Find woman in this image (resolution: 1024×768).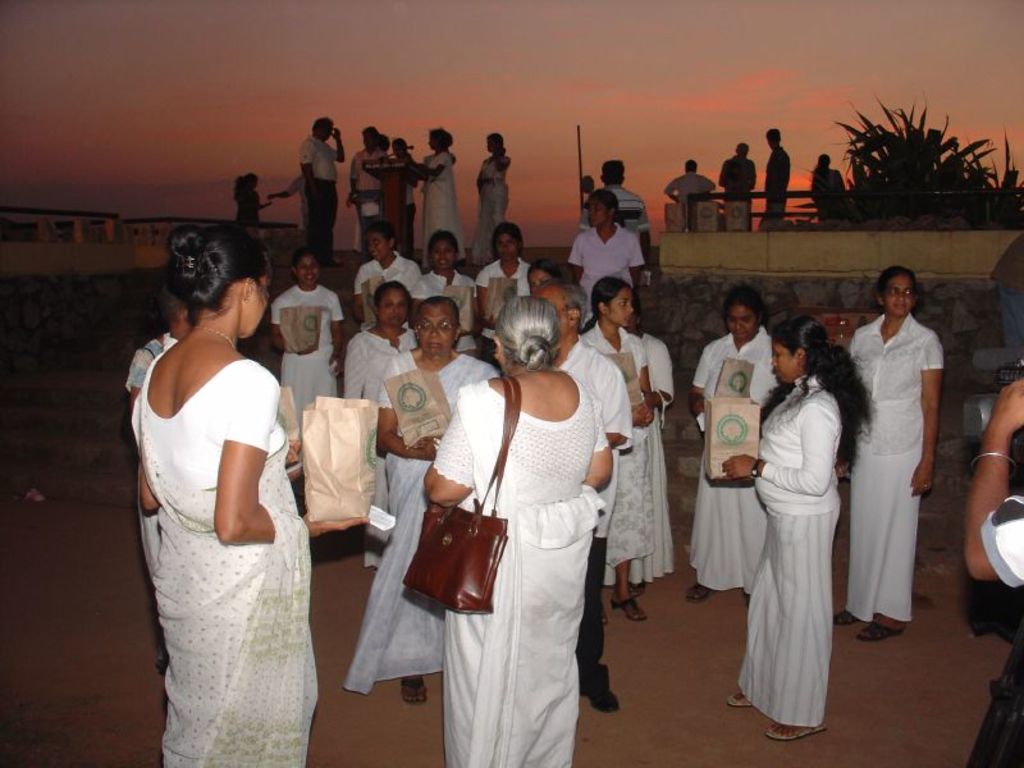
{"left": 411, "top": 124, "right": 465, "bottom": 271}.
